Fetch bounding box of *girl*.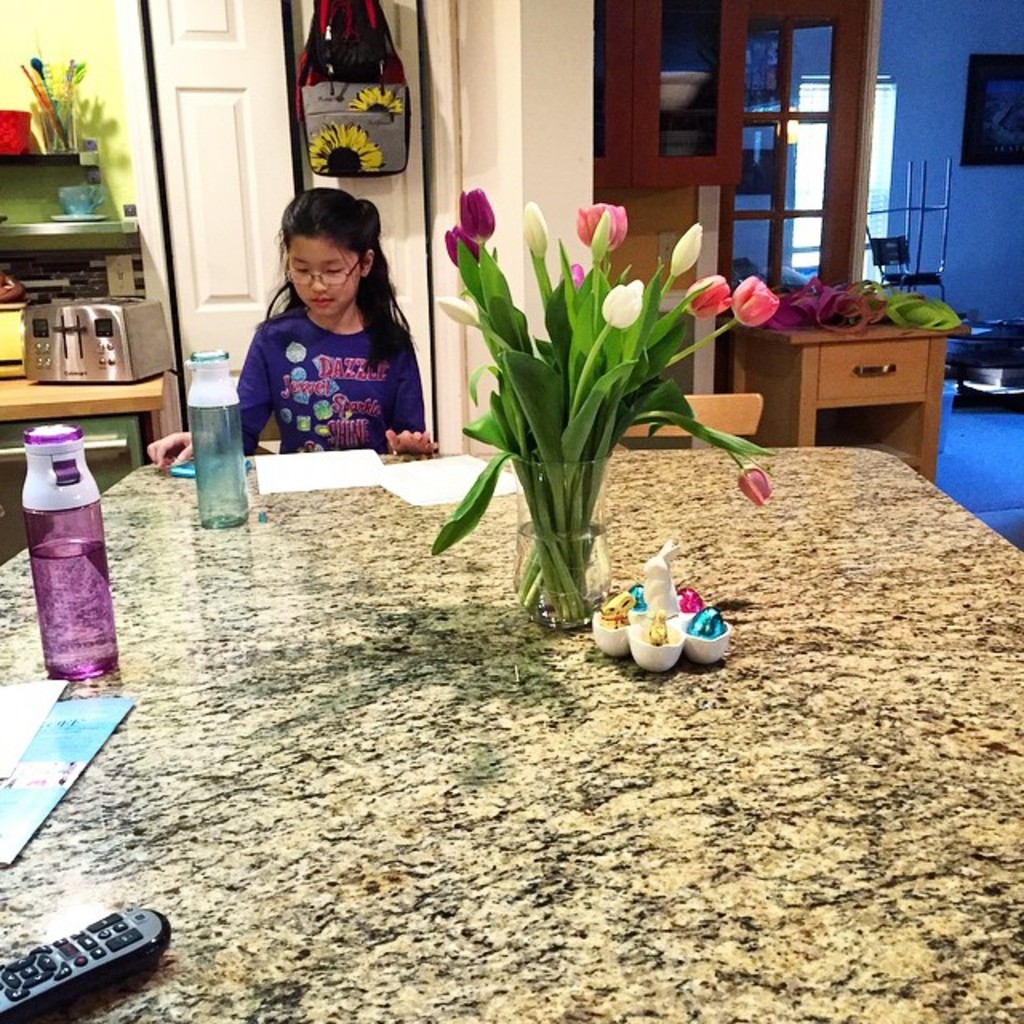
Bbox: 146,186,437,472.
